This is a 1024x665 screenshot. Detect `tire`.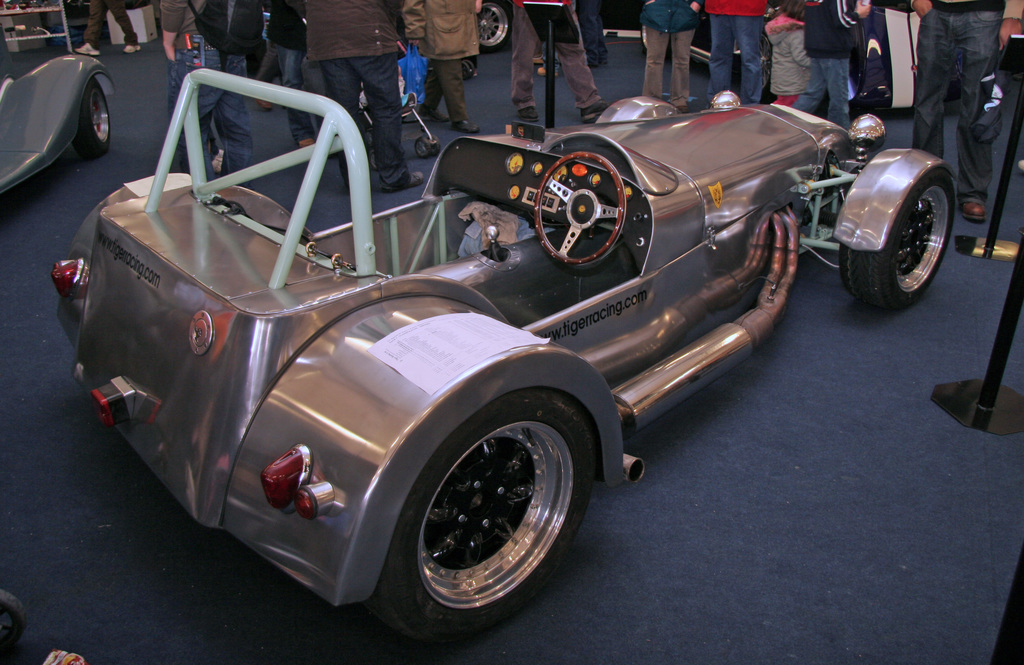
[left=463, top=58, right=477, bottom=77].
